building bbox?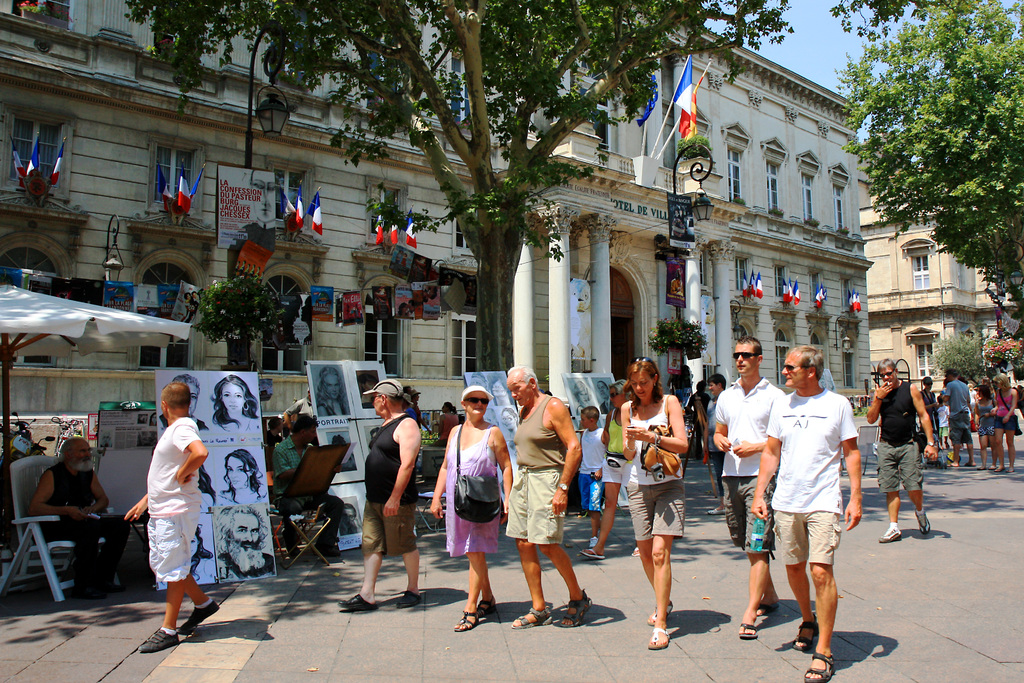
select_region(858, 128, 1023, 404)
